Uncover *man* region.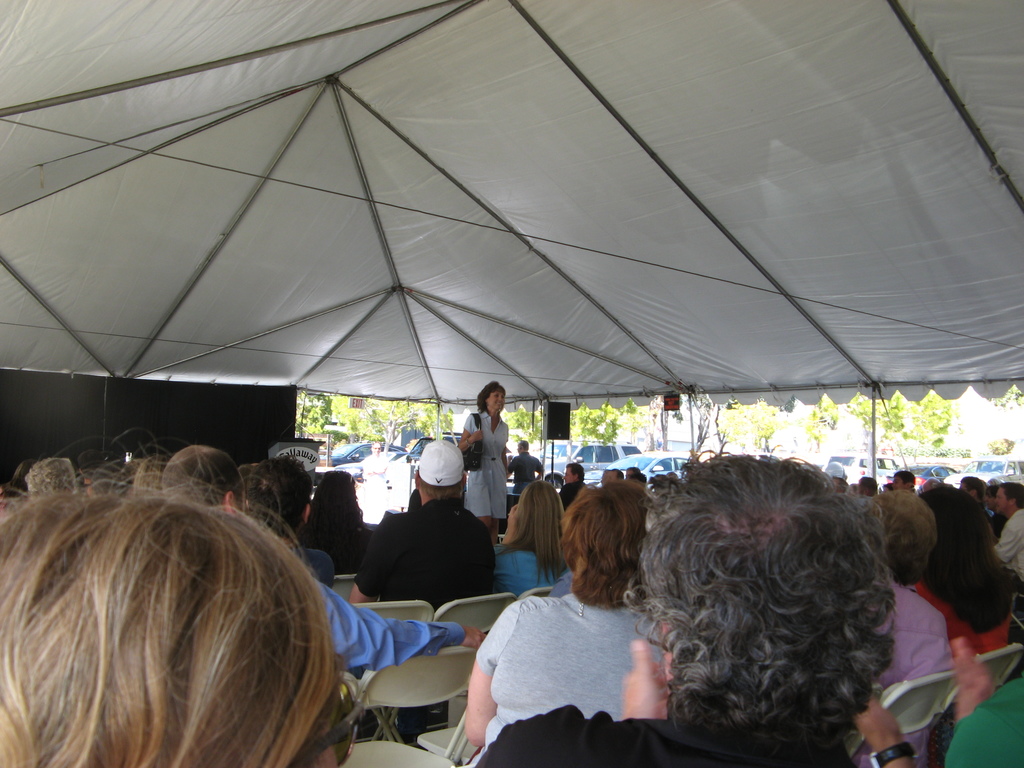
Uncovered: [x1=250, y1=457, x2=338, y2=591].
